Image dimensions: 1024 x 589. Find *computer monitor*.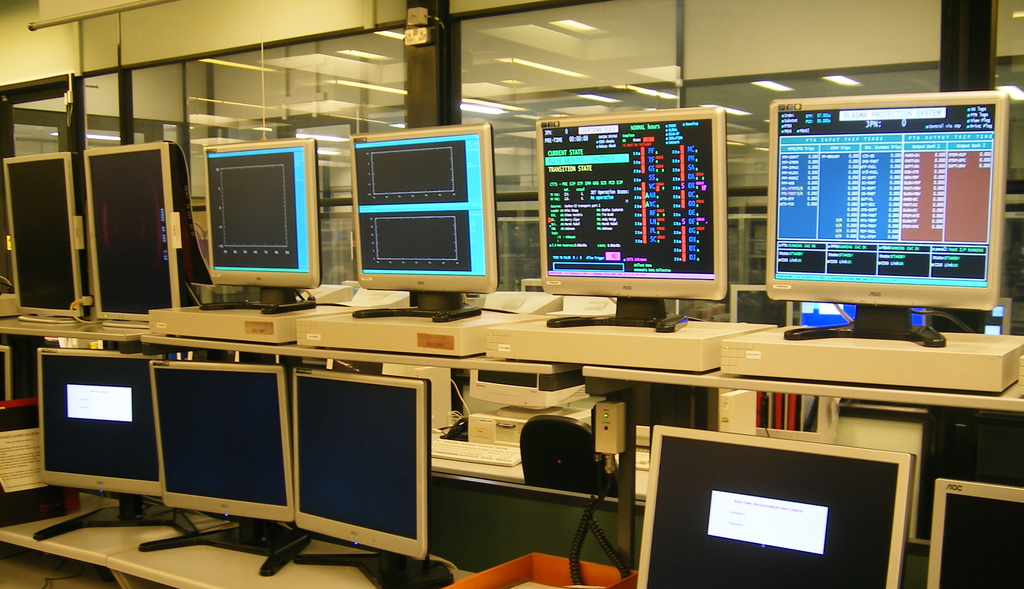
region(202, 139, 324, 284).
